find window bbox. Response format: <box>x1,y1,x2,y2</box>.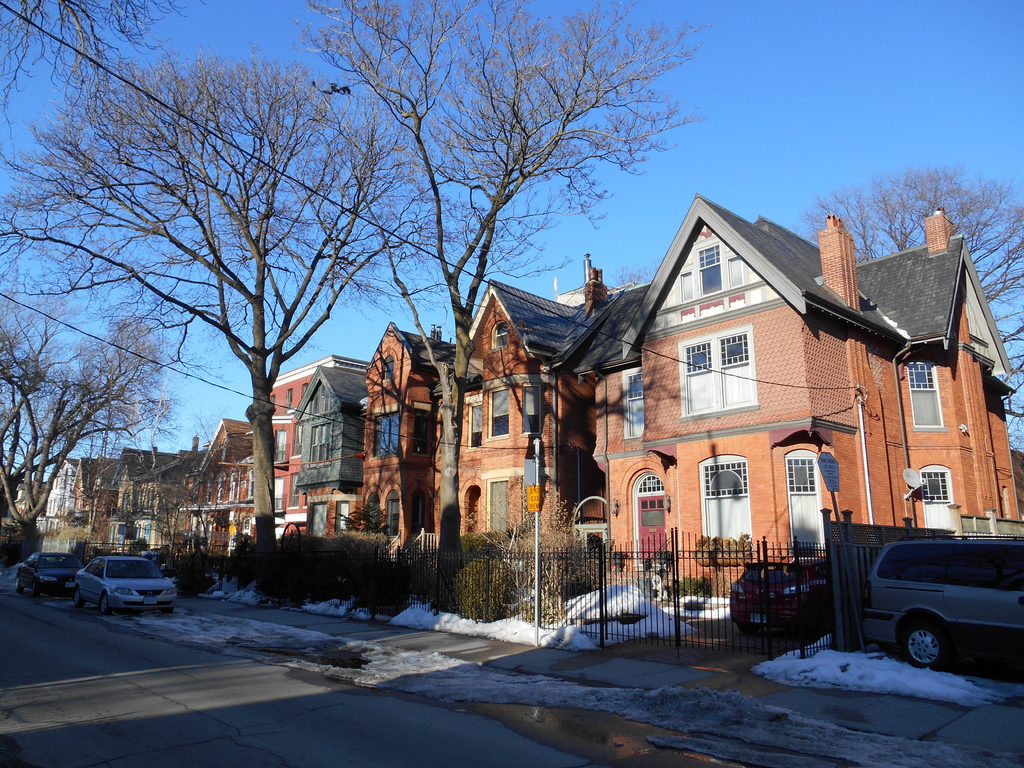
<box>275,426,282,463</box>.
